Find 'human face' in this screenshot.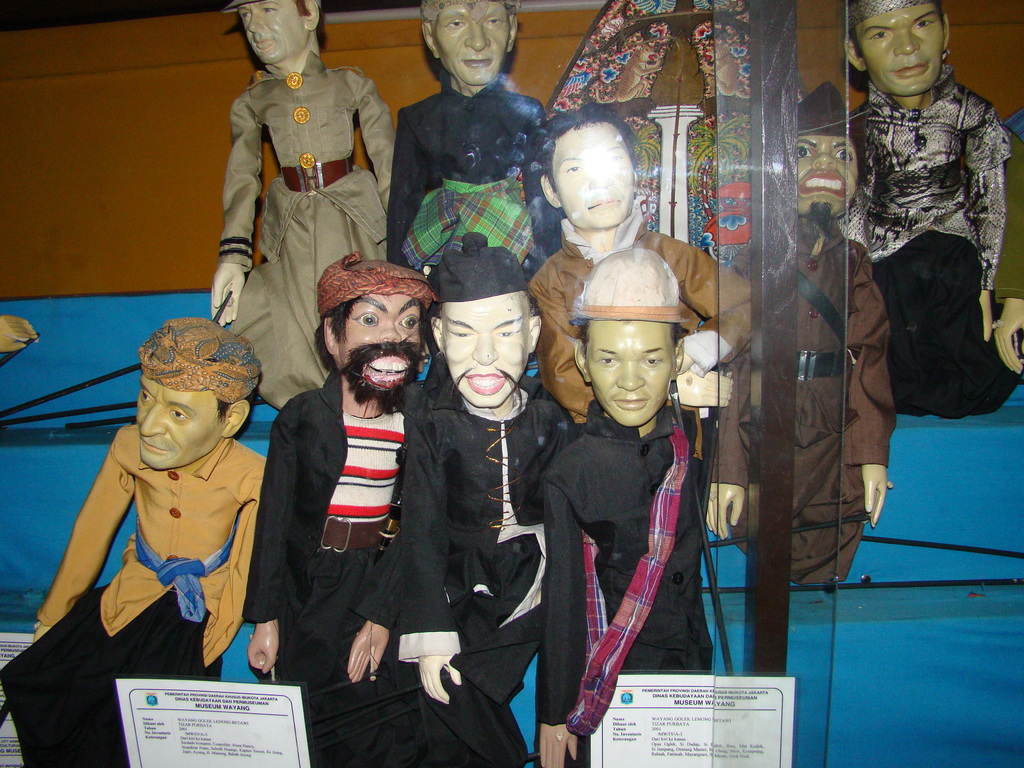
The bounding box for 'human face' is x1=133 y1=379 x2=225 y2=470.
